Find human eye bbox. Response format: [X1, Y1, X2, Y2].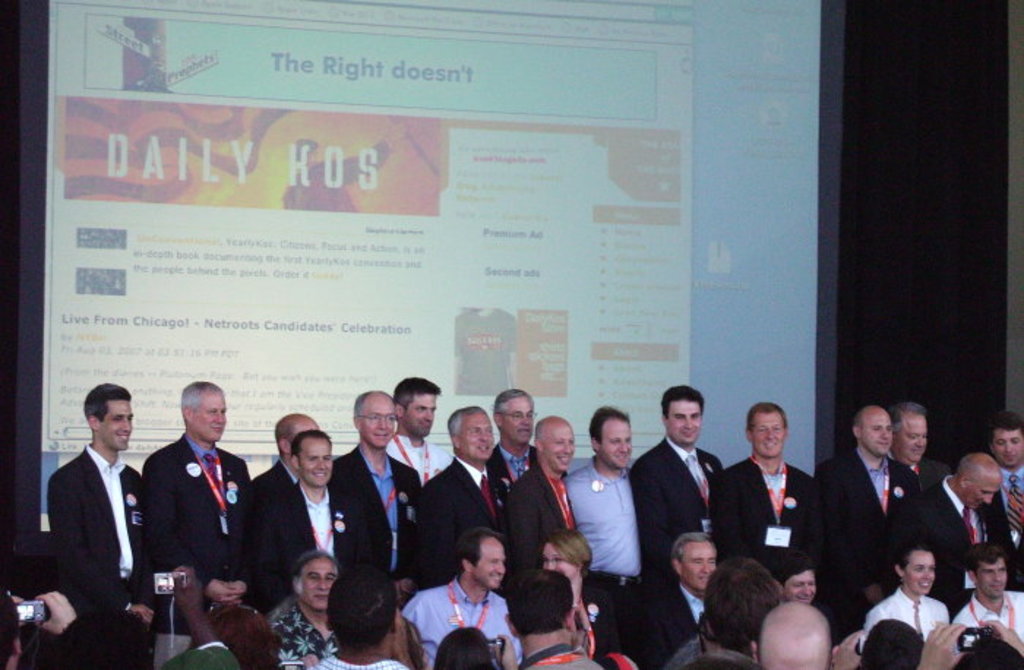
[916, 565, 922, 575].
